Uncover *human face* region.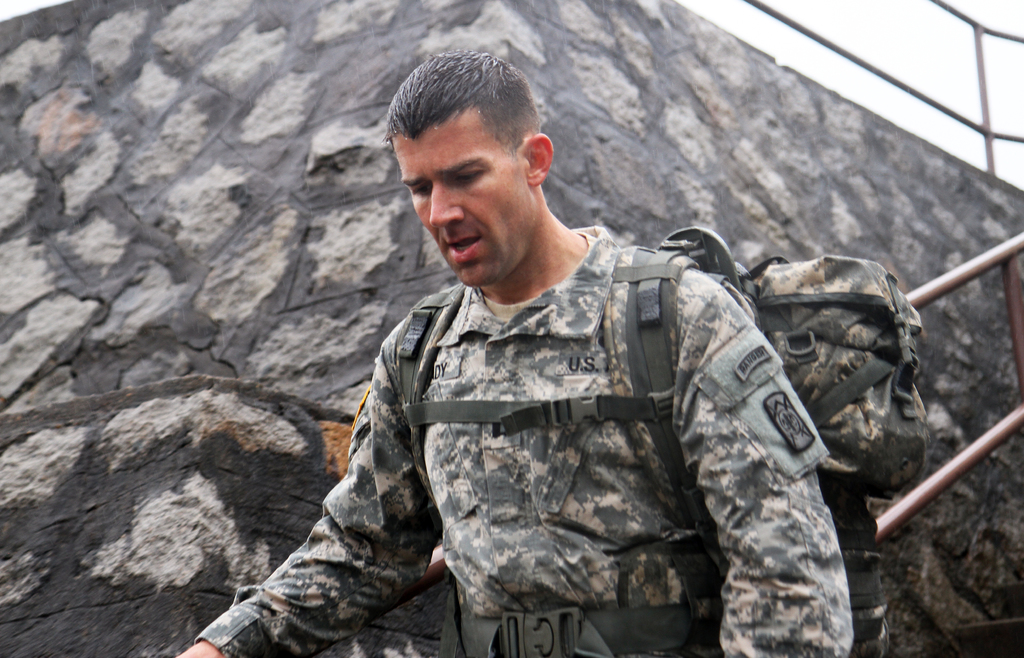
Uncovered: select_region(397, 111, 536, 284).
